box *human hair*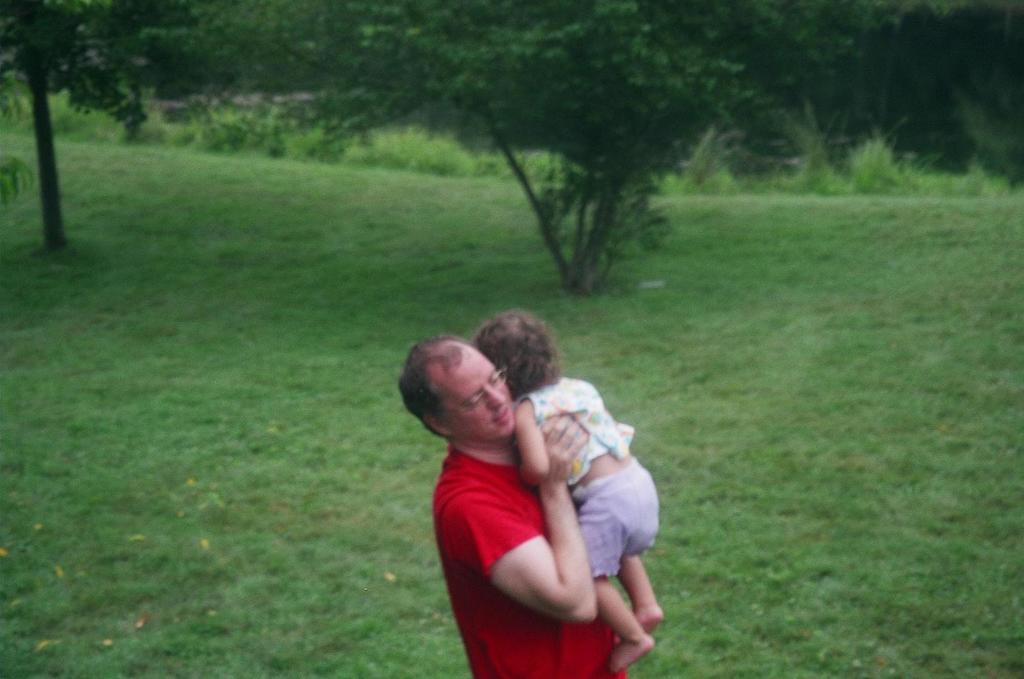
bbox(395, 331, 475, 427)
